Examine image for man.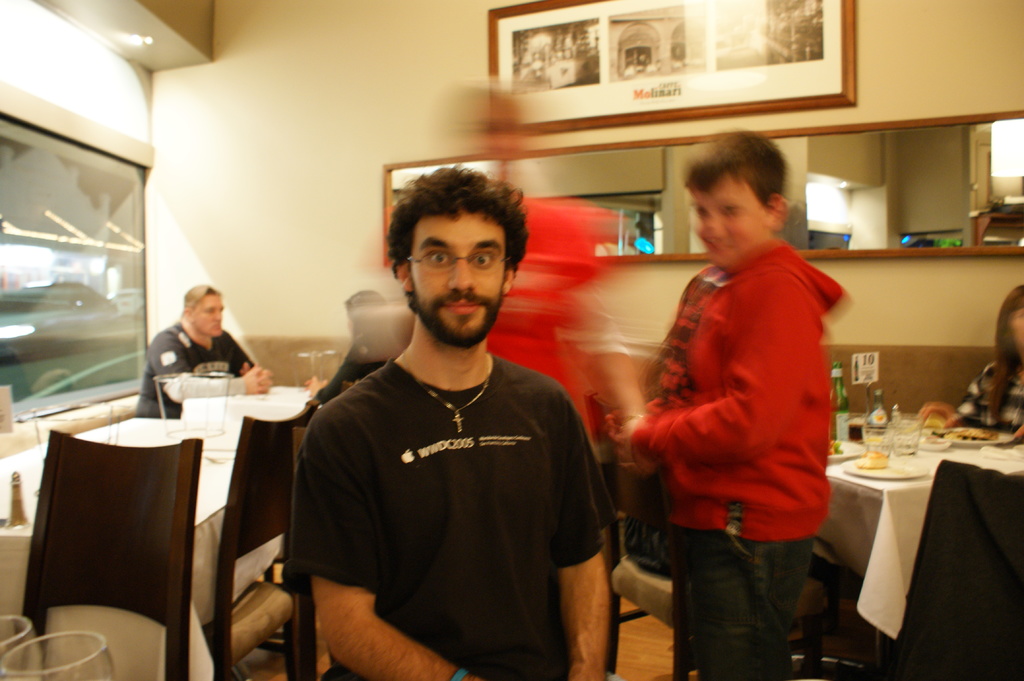
Examination result: 126, 275, 267, 419.
